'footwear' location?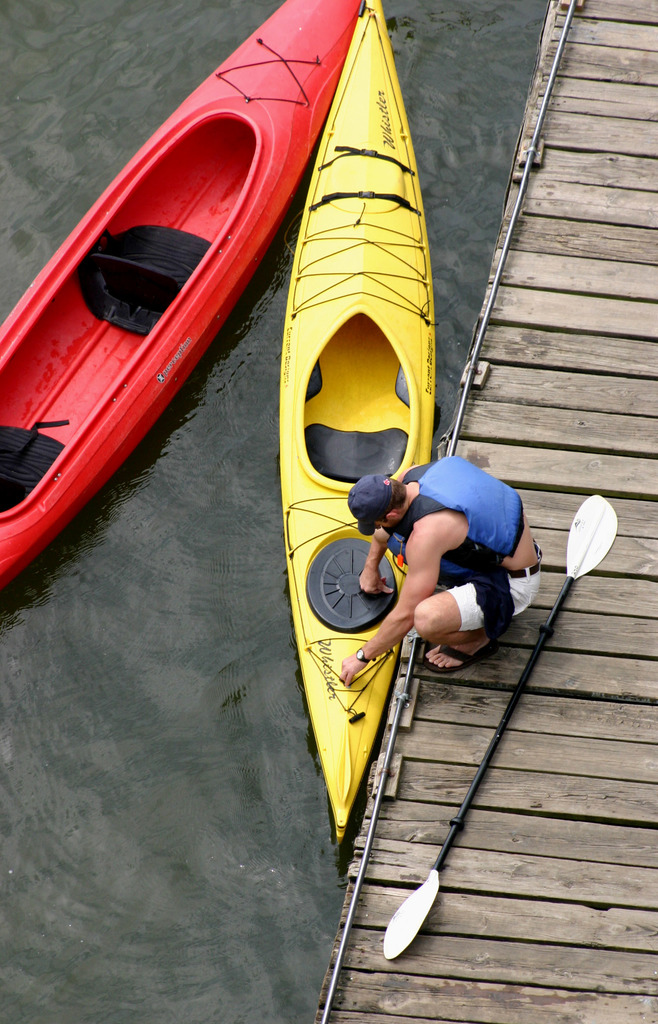
bbox=(419, 637, 495, 674)
